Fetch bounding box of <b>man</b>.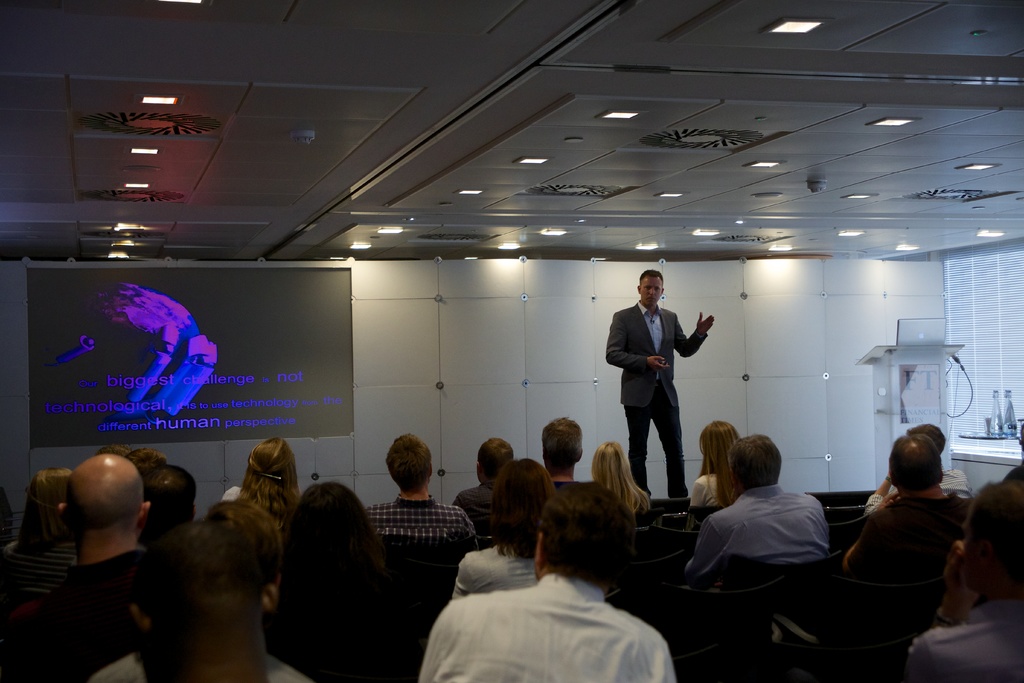
Bbox: (538,414,589,486).
